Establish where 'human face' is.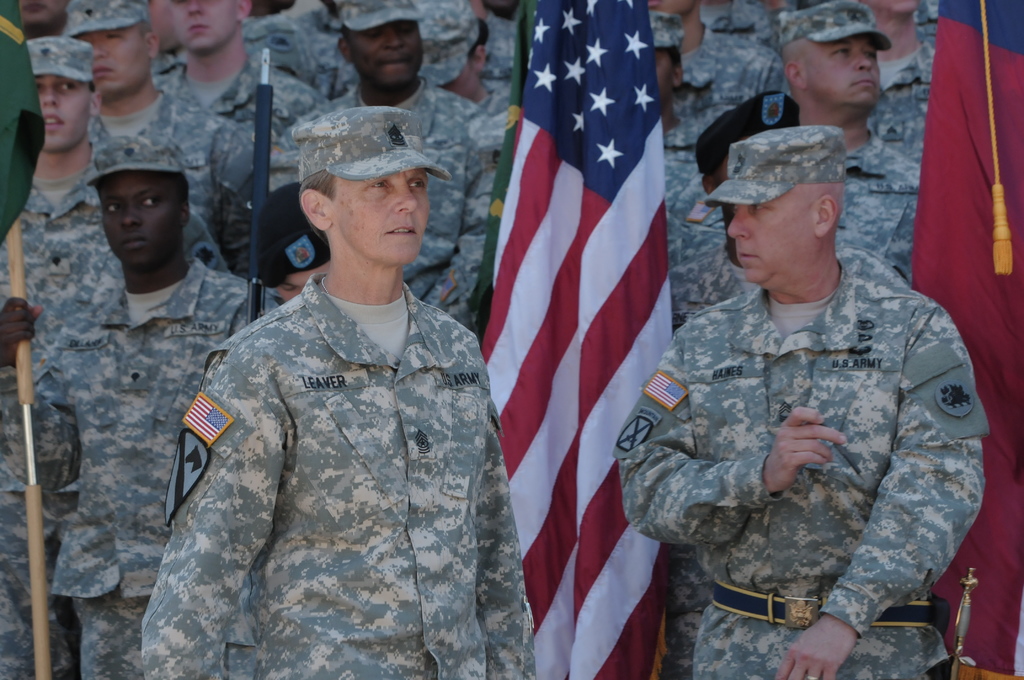
Established at <region>810, 35, 880, 108</region>.
